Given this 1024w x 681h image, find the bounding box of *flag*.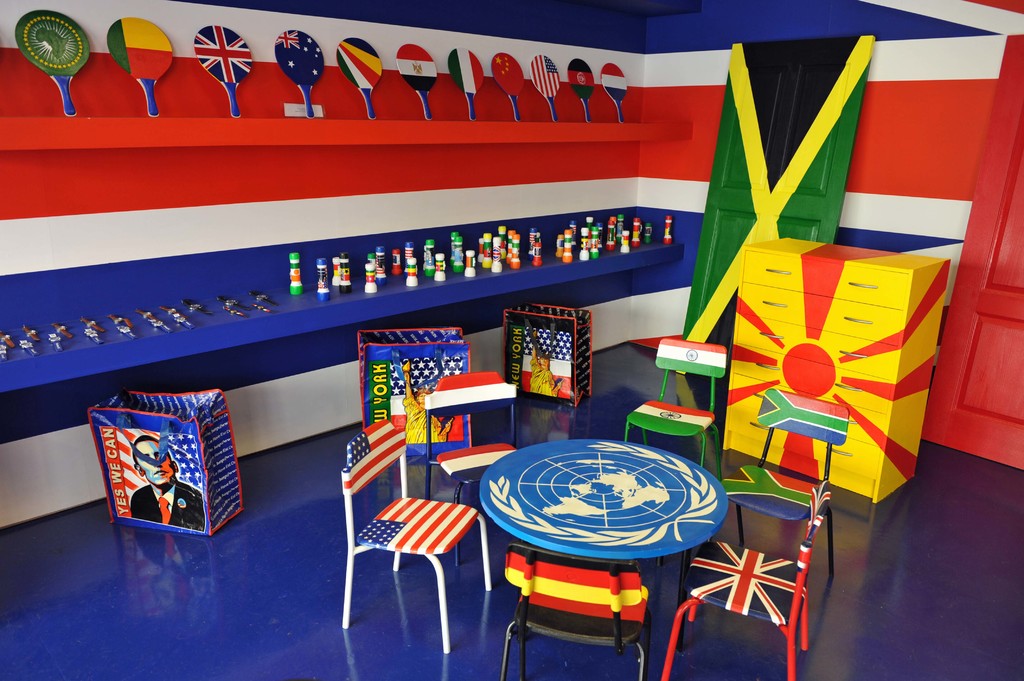
630, 397, 716, 440.
